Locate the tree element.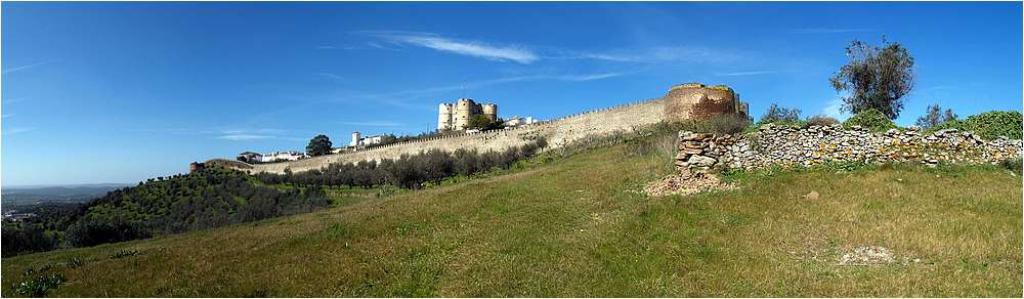
Element bbox: l=842, t=42, r=907, b=127.
